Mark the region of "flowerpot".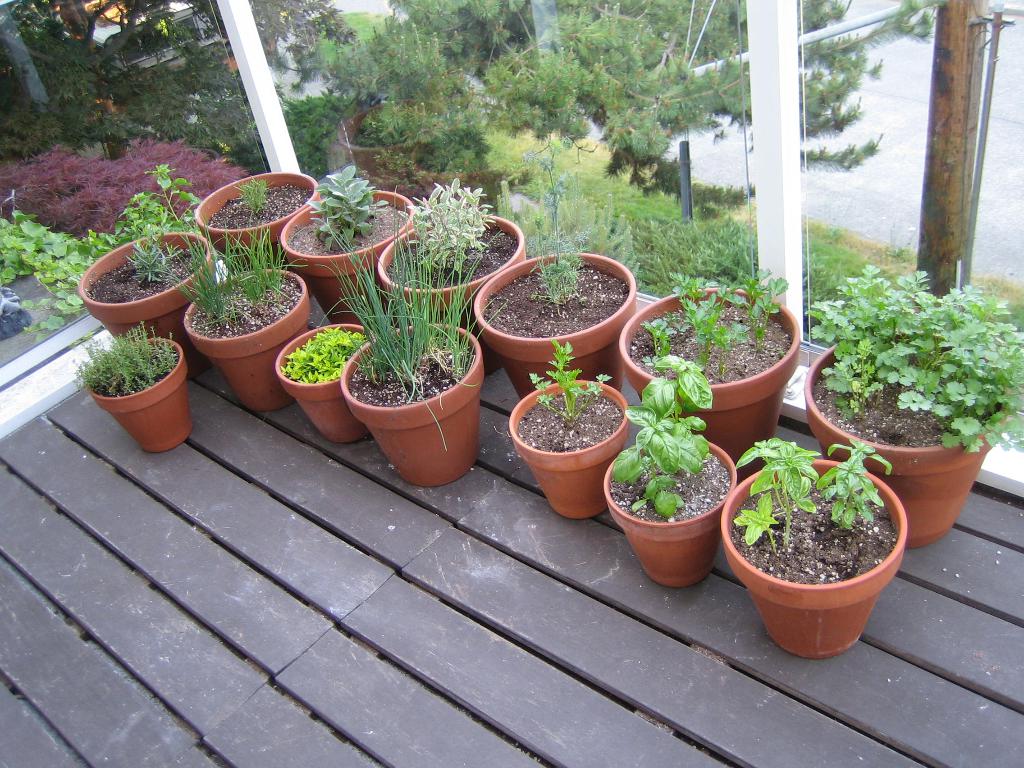
Region: [x1=472, y1=248, x2=639, y2=399].
